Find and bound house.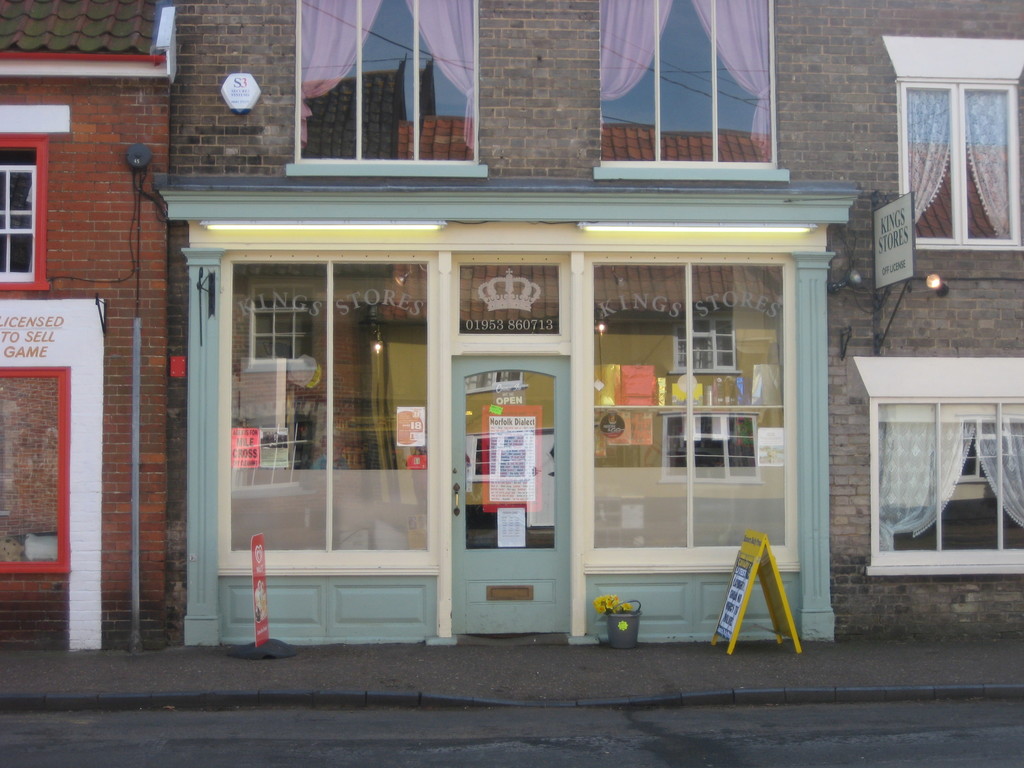
Bound: x1=158, y1=0, x2=1023, y2=646.
